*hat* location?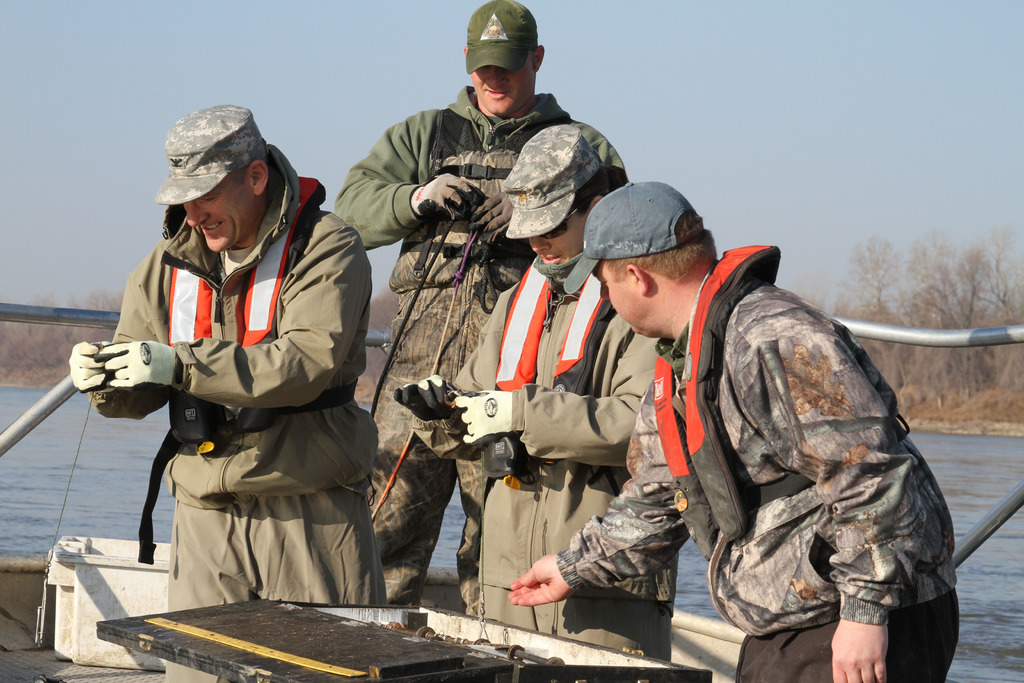
box=[504, 124, 604, 236]
